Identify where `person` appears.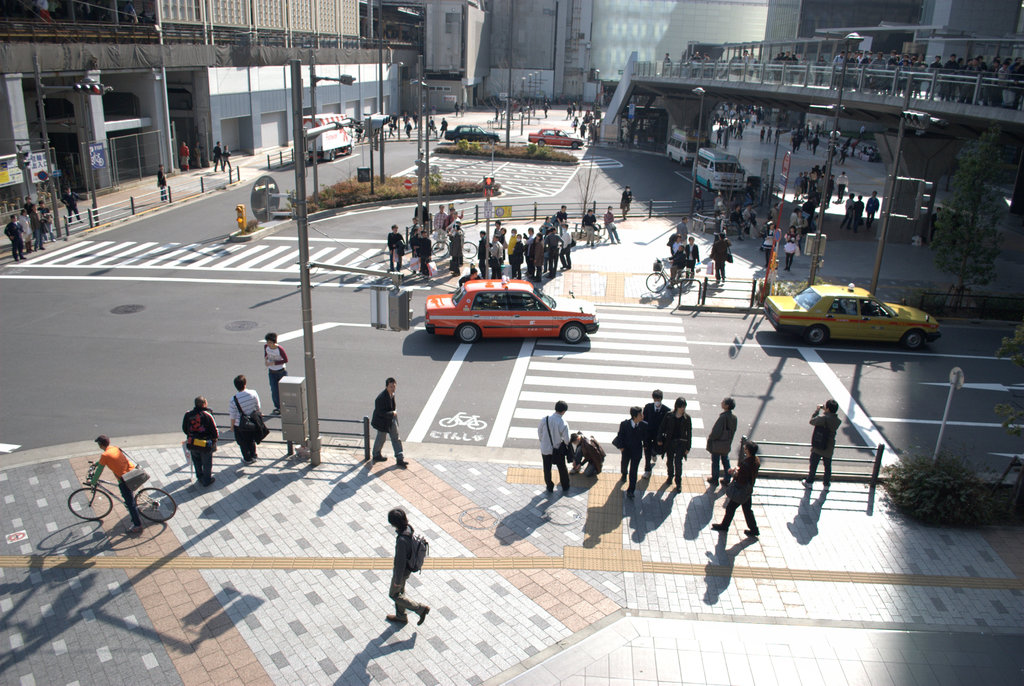
Appears at locate(806, 399, 840, 495).
